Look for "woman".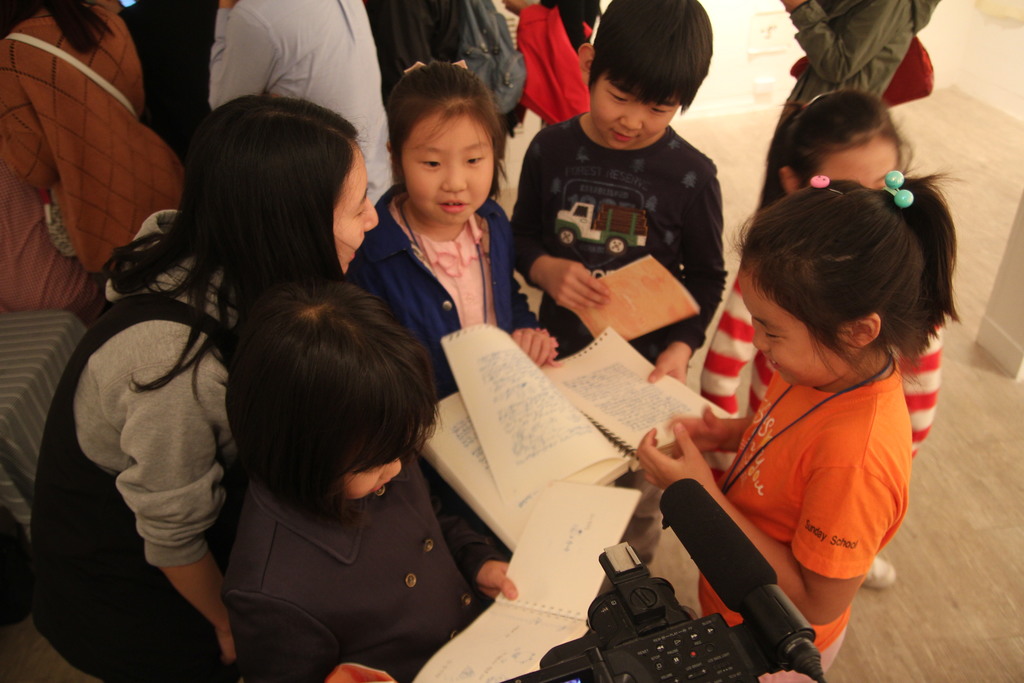
Found: (left=17, top=92, right=377, bottom=682).
